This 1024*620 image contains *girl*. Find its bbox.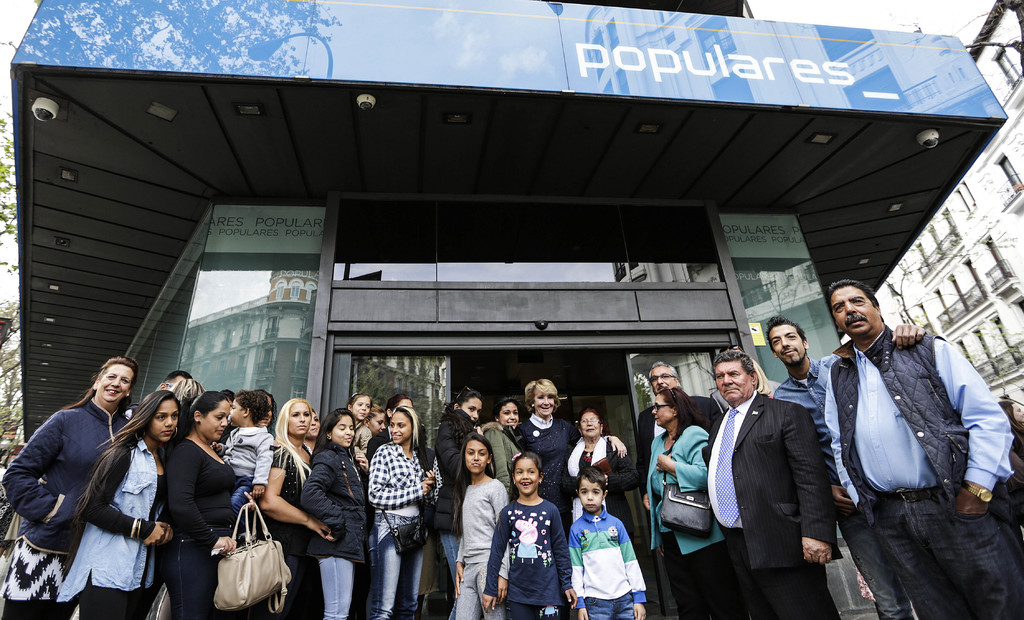
l=344, t=392, r=374, b=469.
